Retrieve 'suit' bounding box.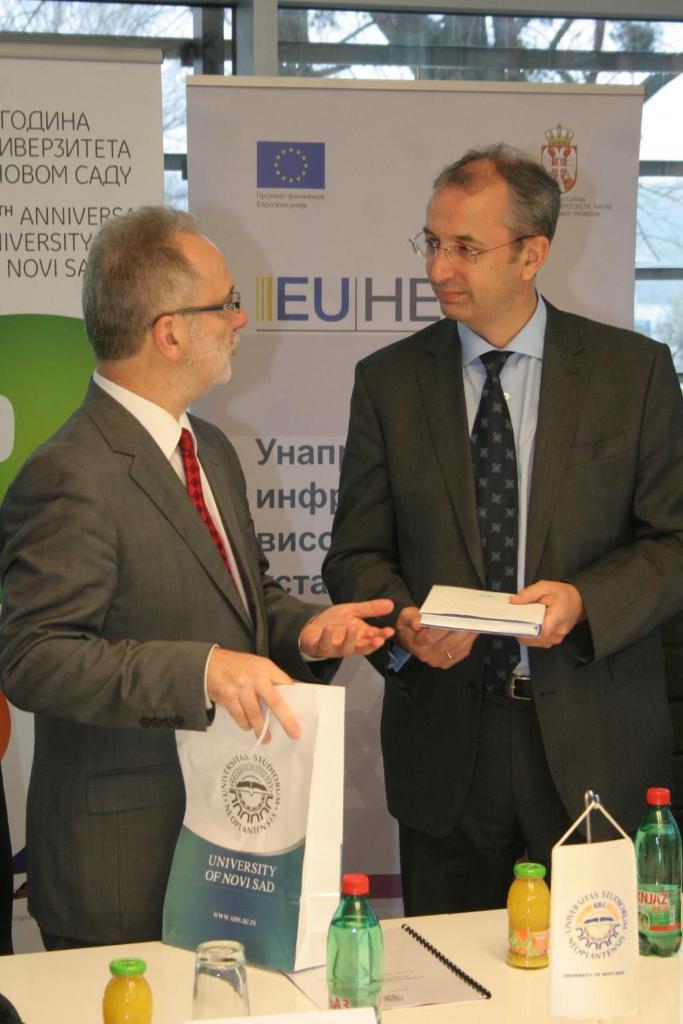
Bounding box: (x1=0, y1=370, x2=341, y2=952).
